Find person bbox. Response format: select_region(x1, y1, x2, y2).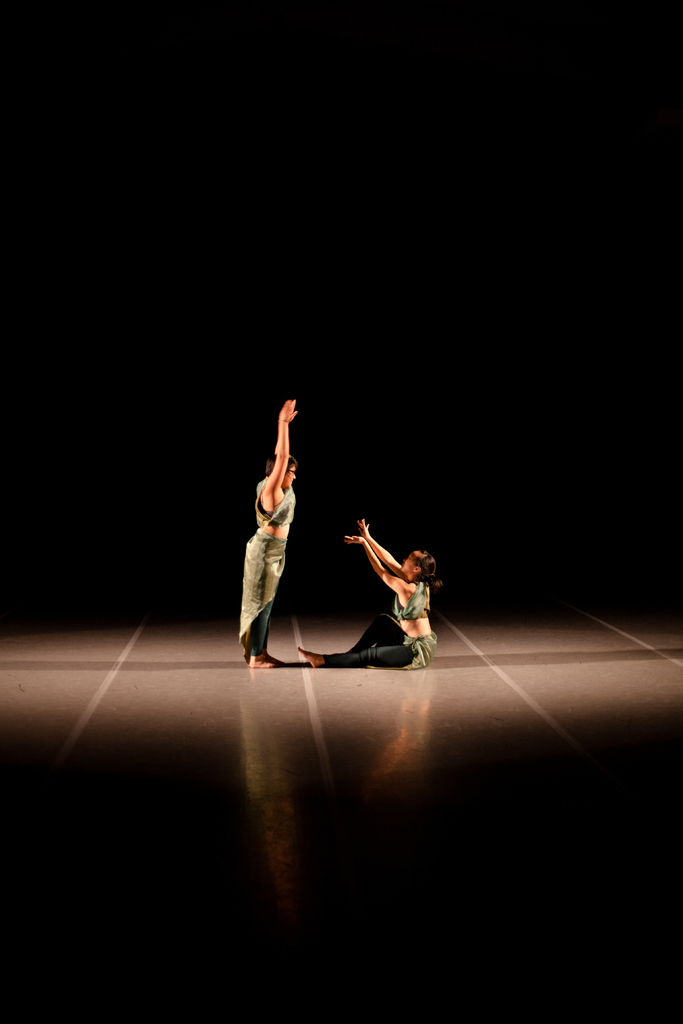
select_region(299, 524, 447, 675).
